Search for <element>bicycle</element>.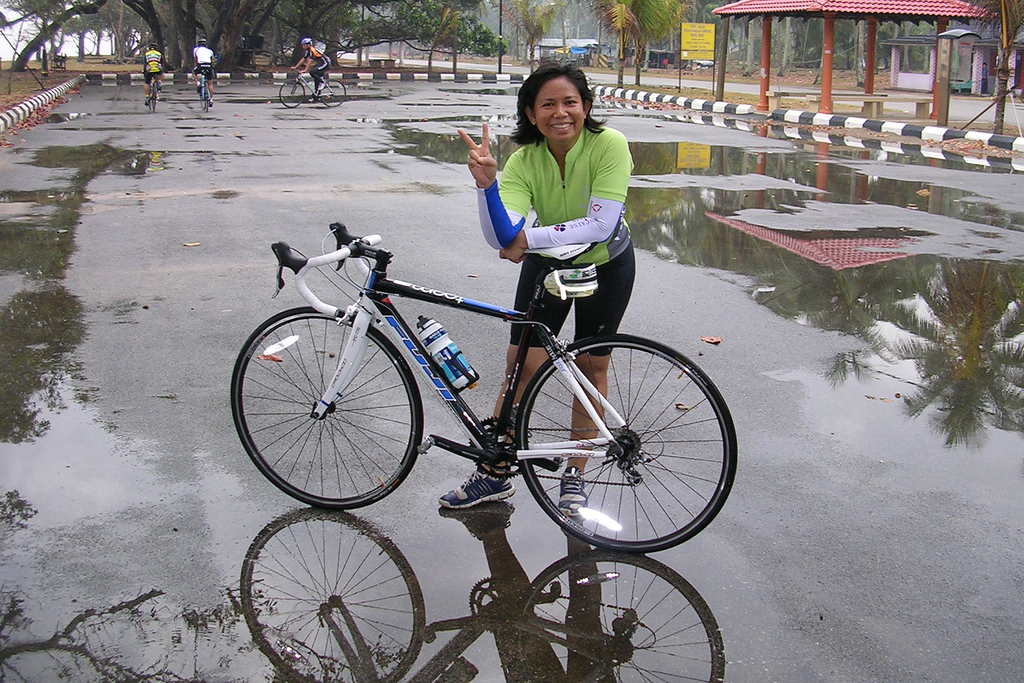
Found at BBox(234, 194, 760, 561).
